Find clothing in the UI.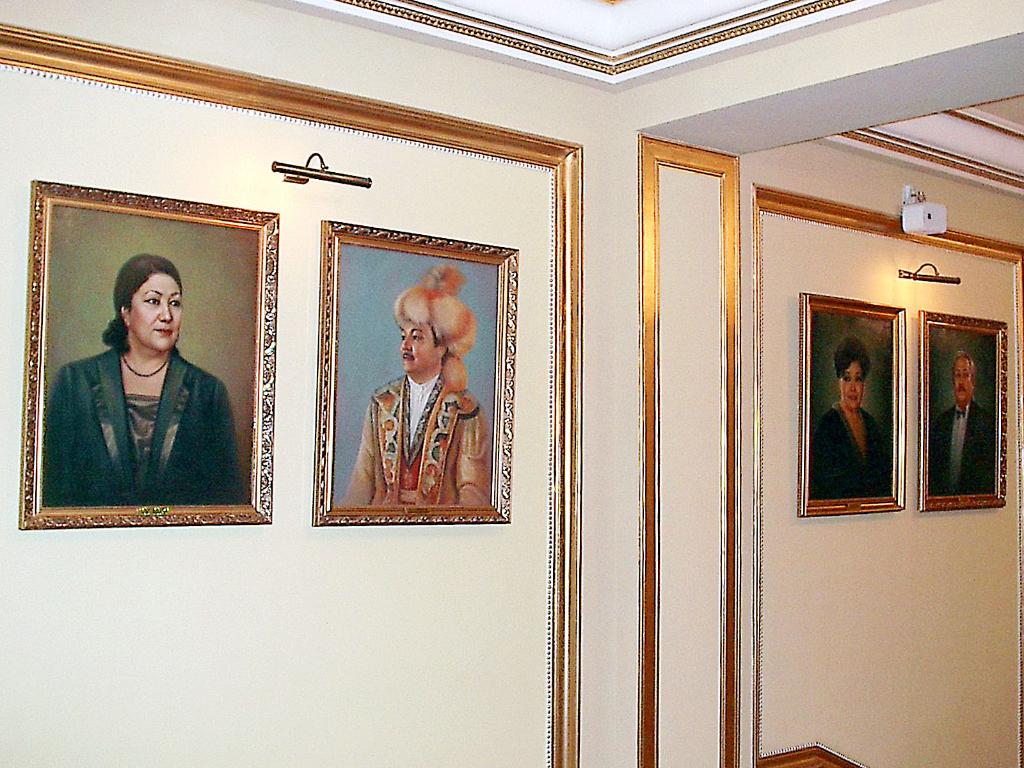
UI element at 809:405:888:500.
